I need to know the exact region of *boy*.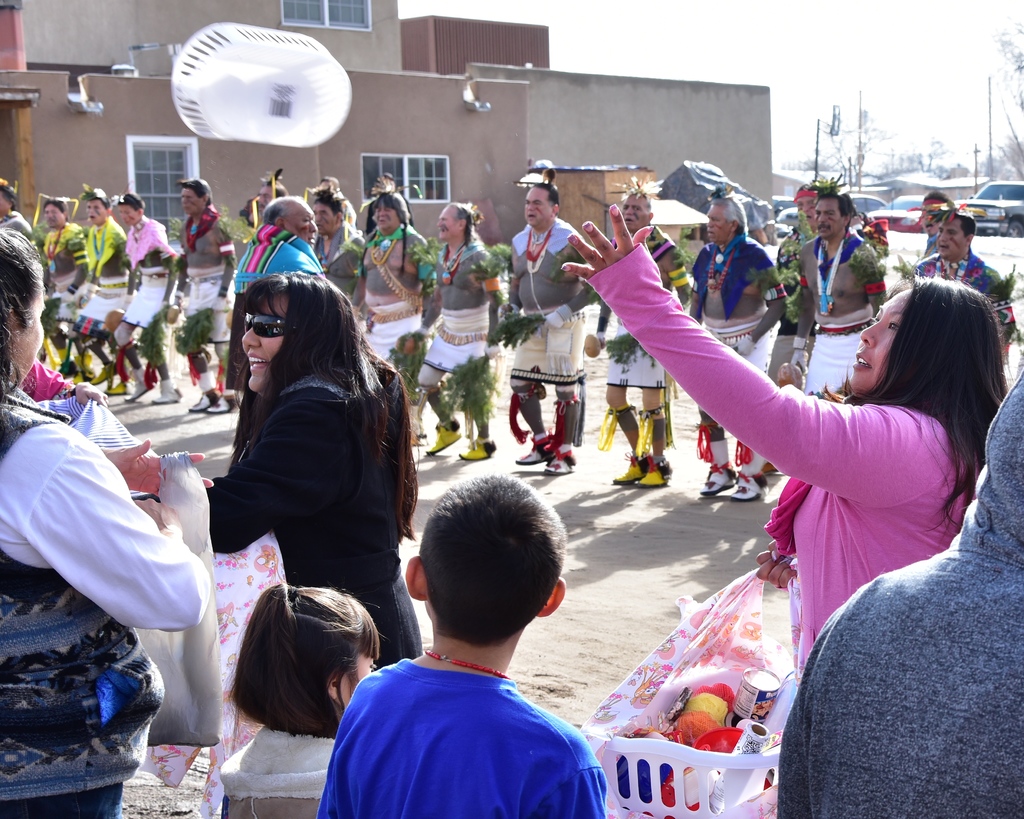
Region: 312, 472, 631, 807.
